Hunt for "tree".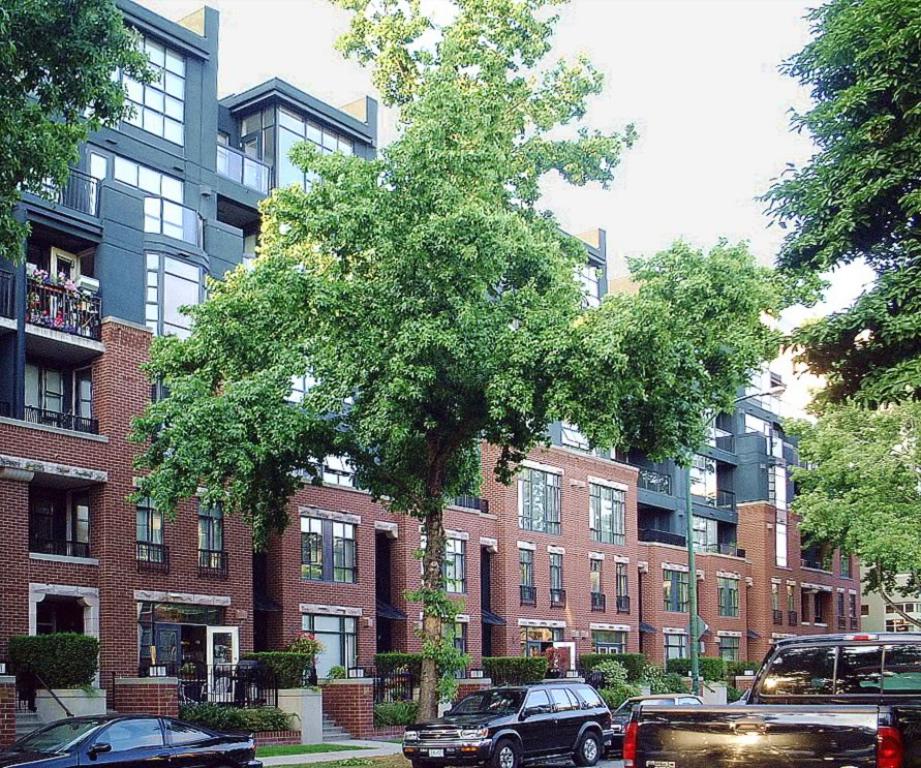
Hunted down at 773:361:920:627.
